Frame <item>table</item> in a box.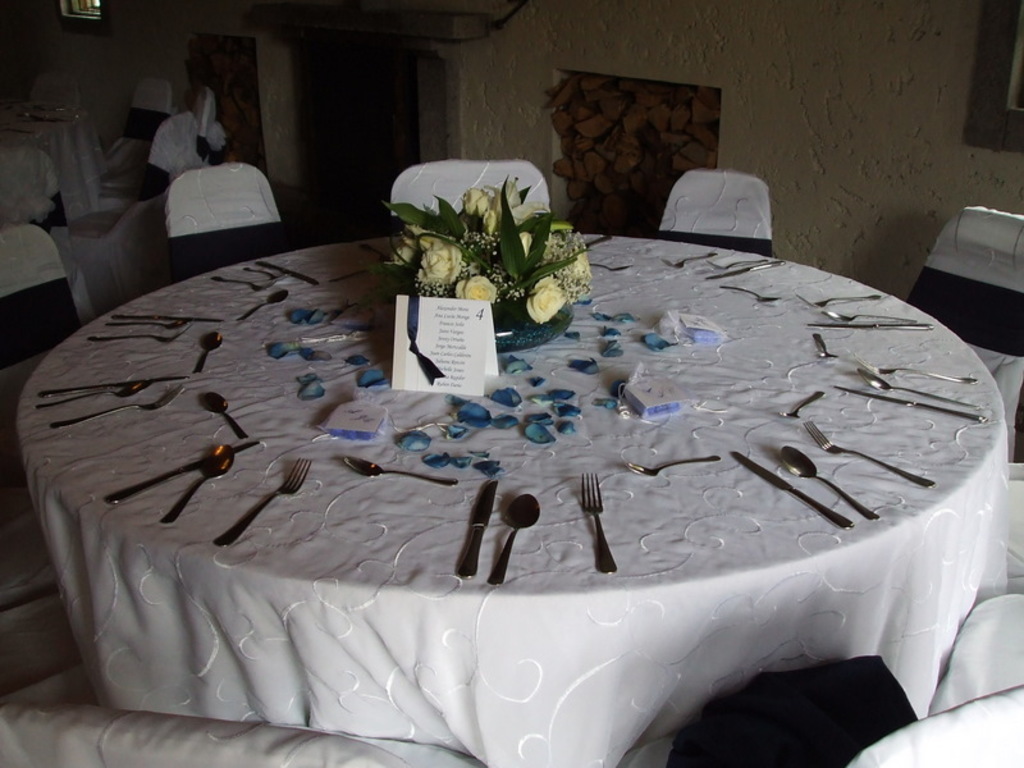
rect(0, 246, 1023, 767).
